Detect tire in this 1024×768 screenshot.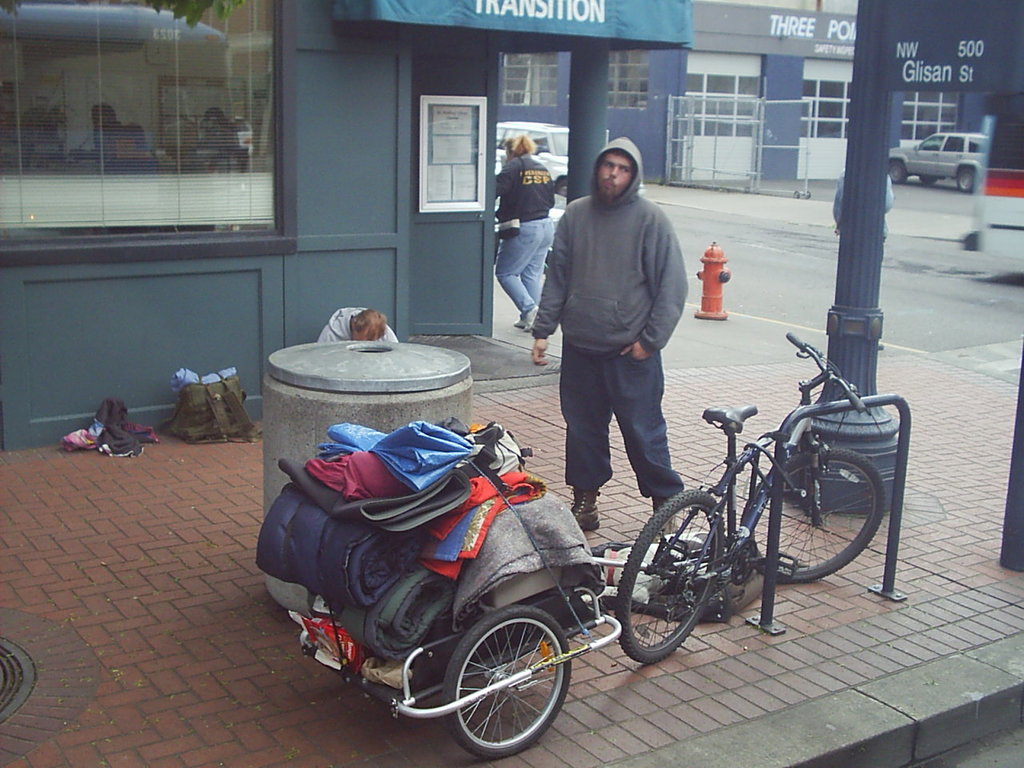
Detection: l=438, t=610, r=572, b=754.
